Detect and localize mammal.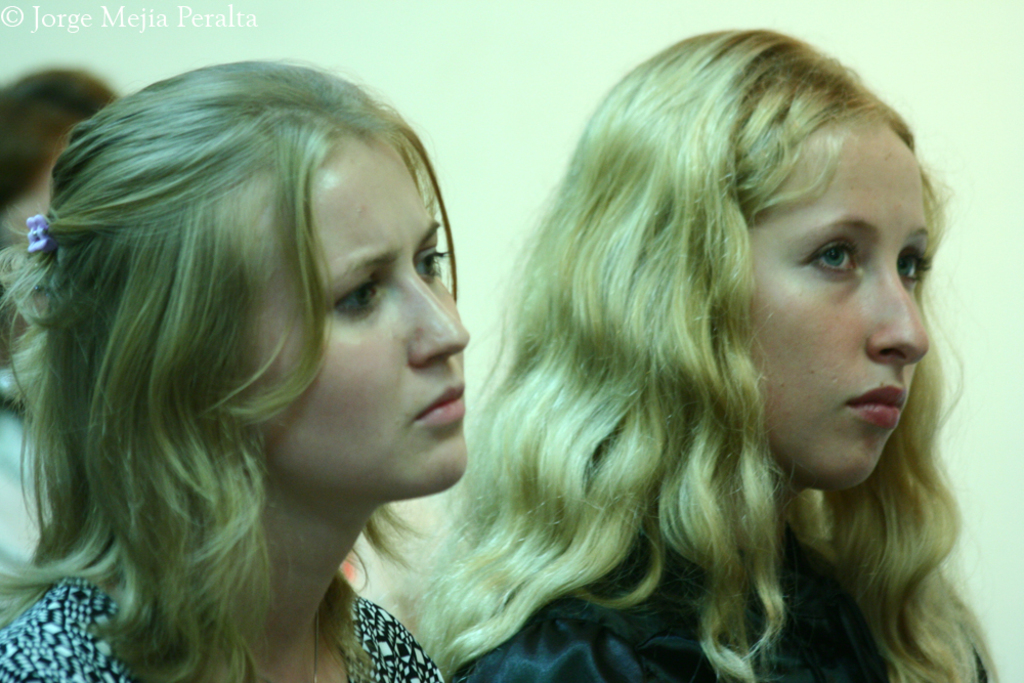
Localized at bbox(0, 61, 117, 564).
